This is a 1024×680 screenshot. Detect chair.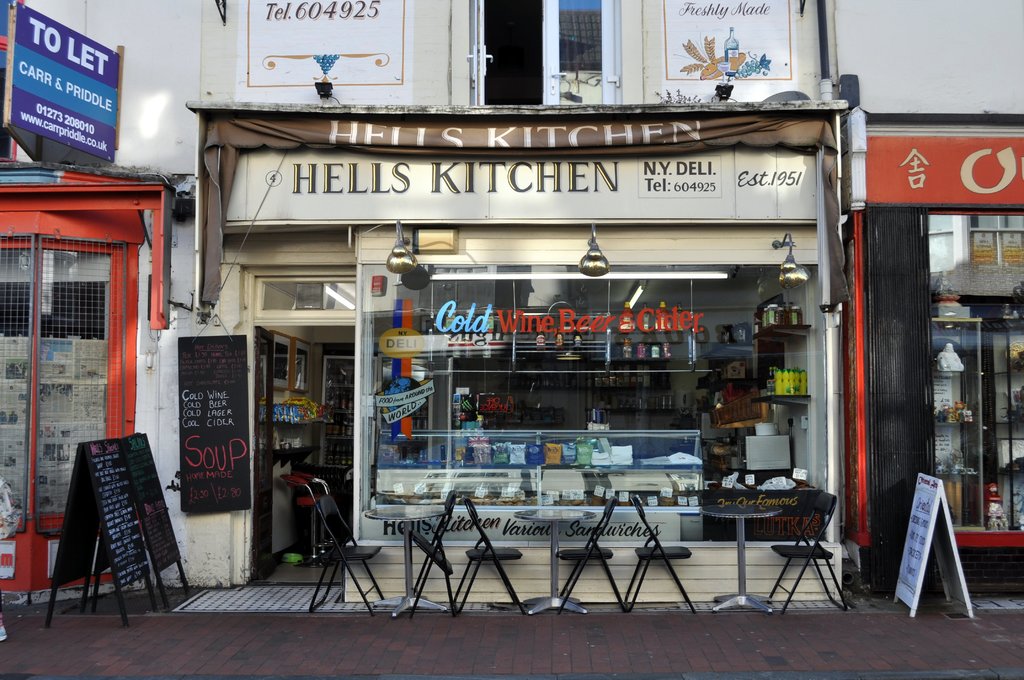
[555,498,627,613].
